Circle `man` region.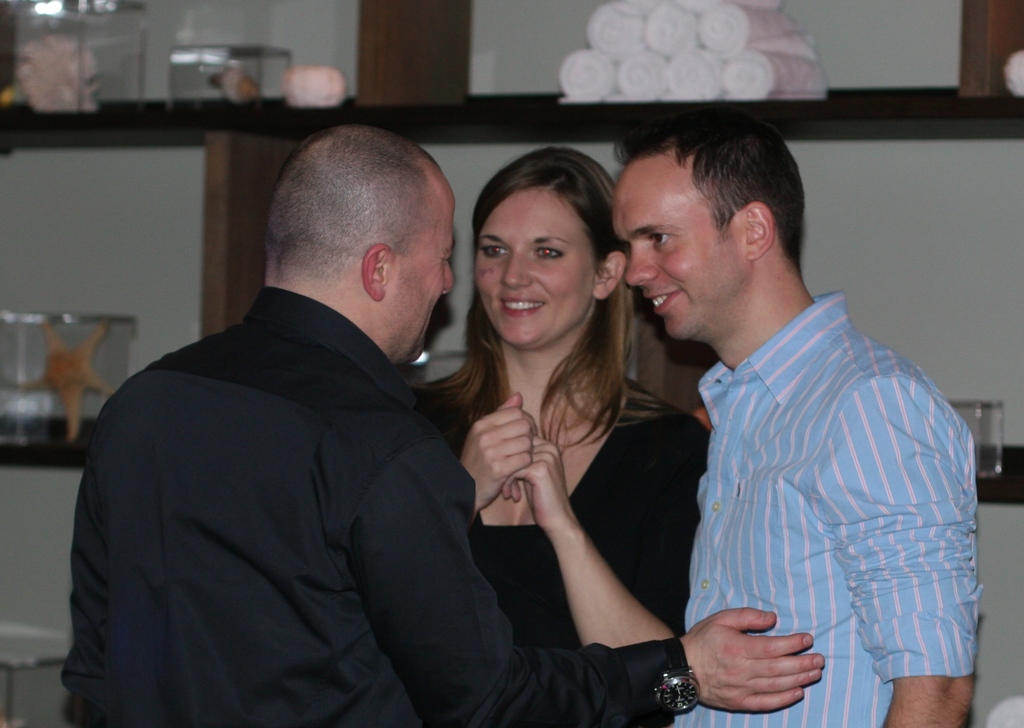
Region: 600,100,973,719.
